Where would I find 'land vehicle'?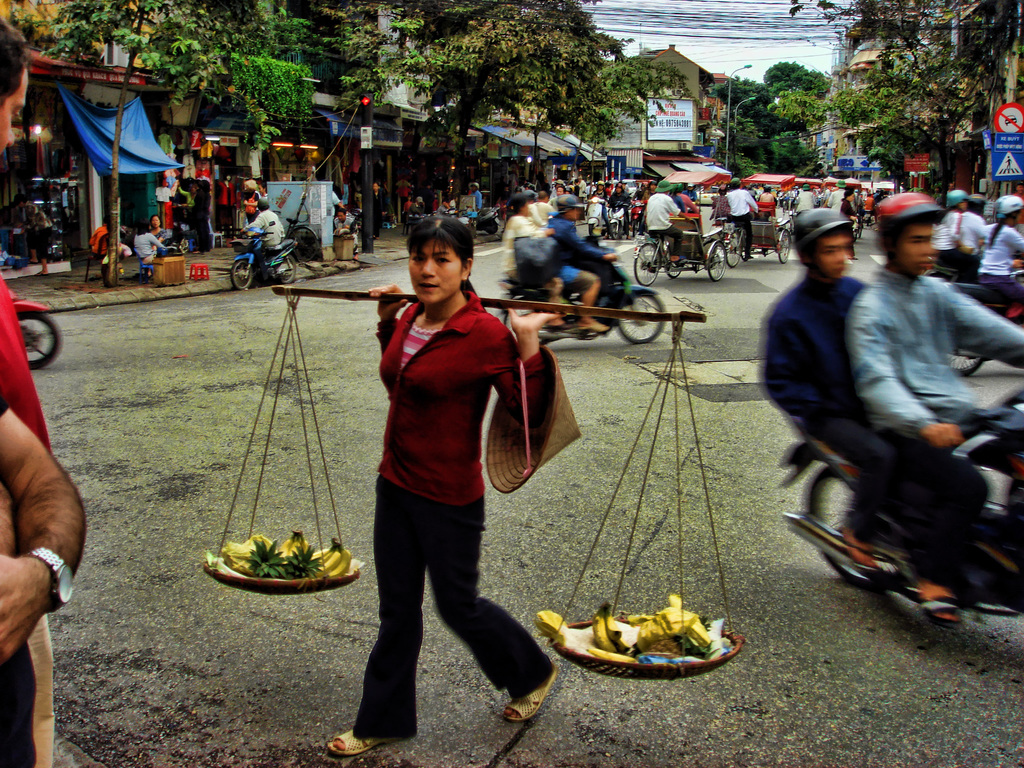
At bbox=(3, 288, 65, 365).
